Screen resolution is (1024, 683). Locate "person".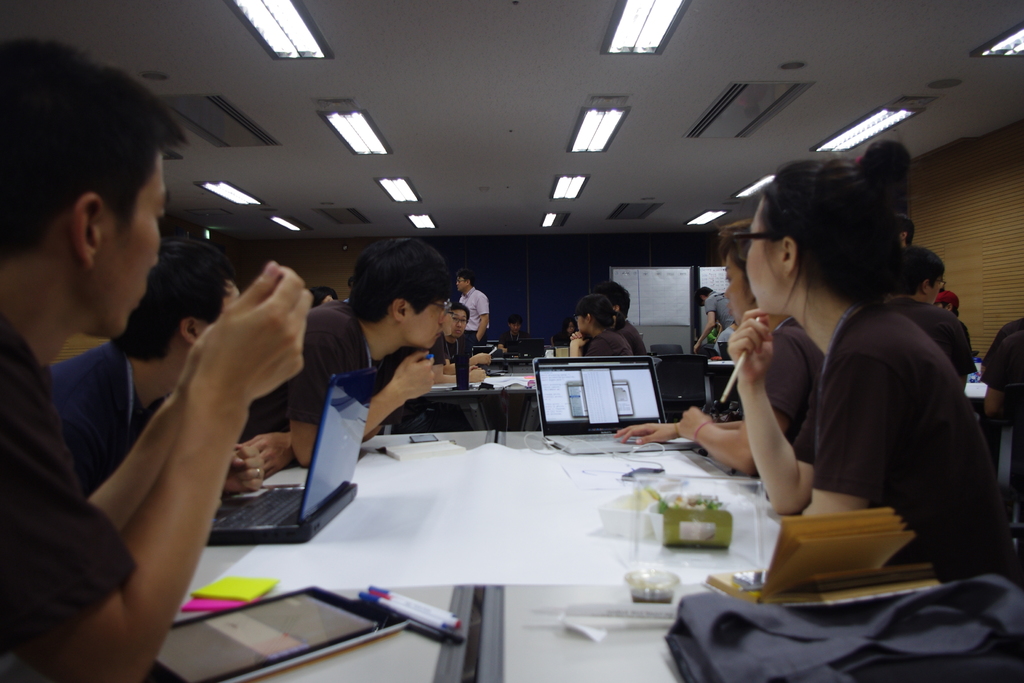
bbox=[497, 311, 524, 364].
